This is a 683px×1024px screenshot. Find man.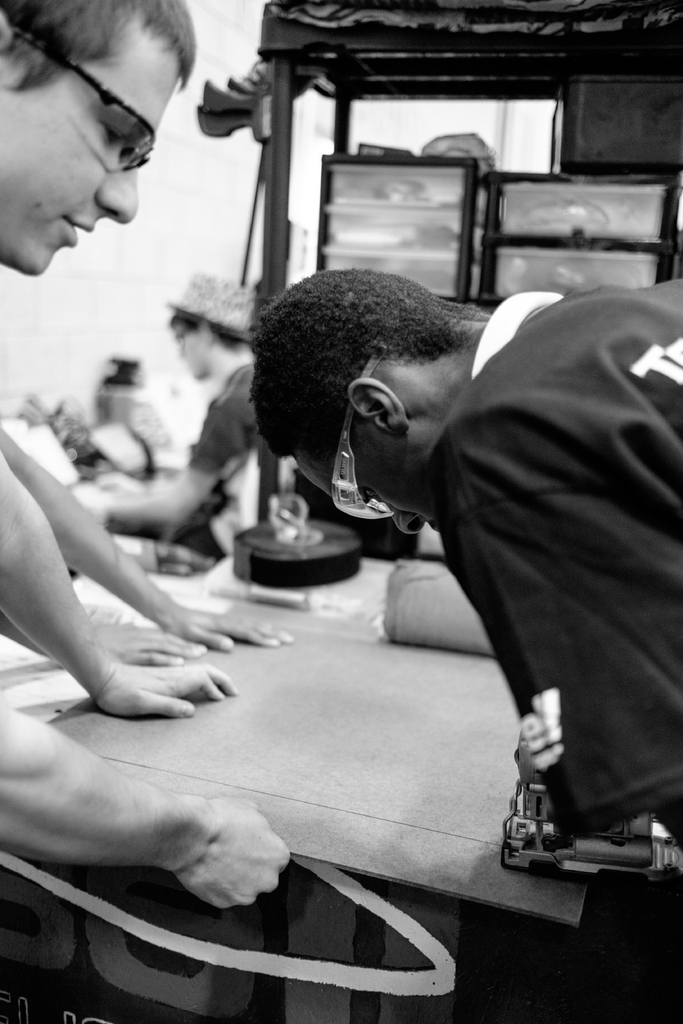
Bounding box: crop(190, 248, 668, 924).
